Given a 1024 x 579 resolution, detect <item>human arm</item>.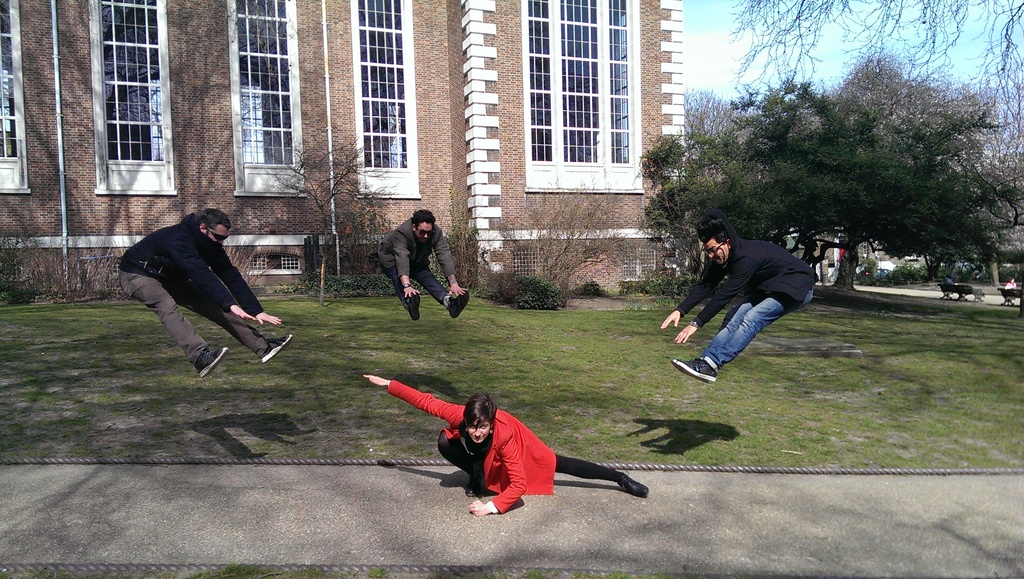
<bbox>470, 444, 527, 519</bbox>.
